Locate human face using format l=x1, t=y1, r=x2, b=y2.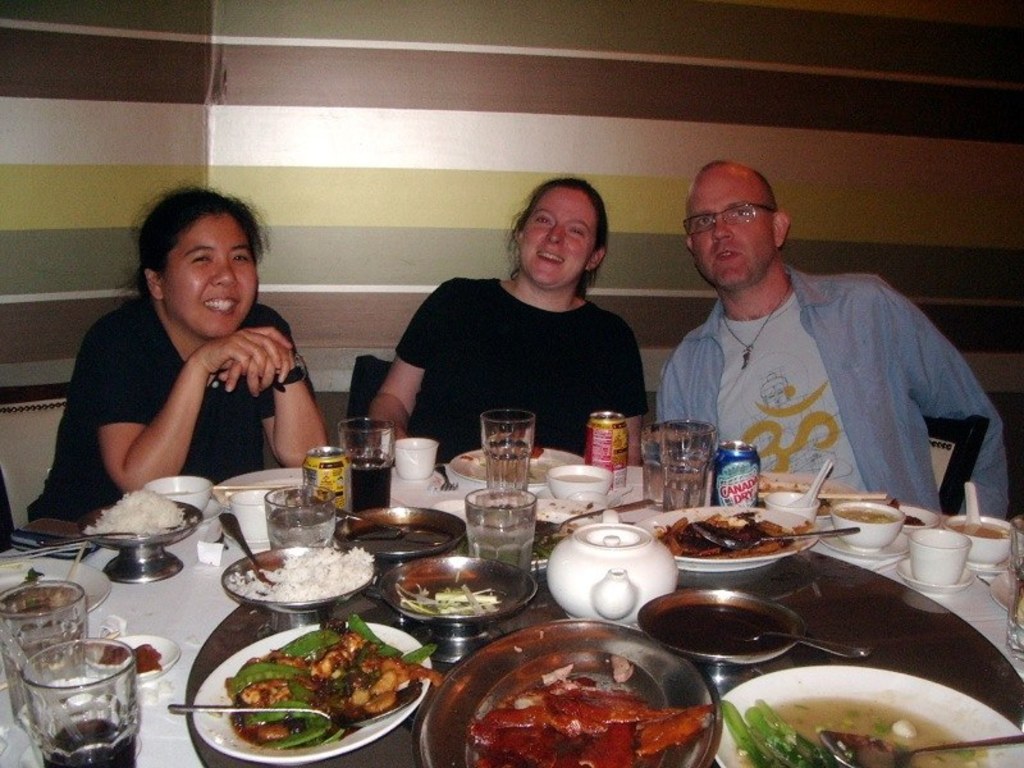
l=520, t=188, r=596, b=287.
